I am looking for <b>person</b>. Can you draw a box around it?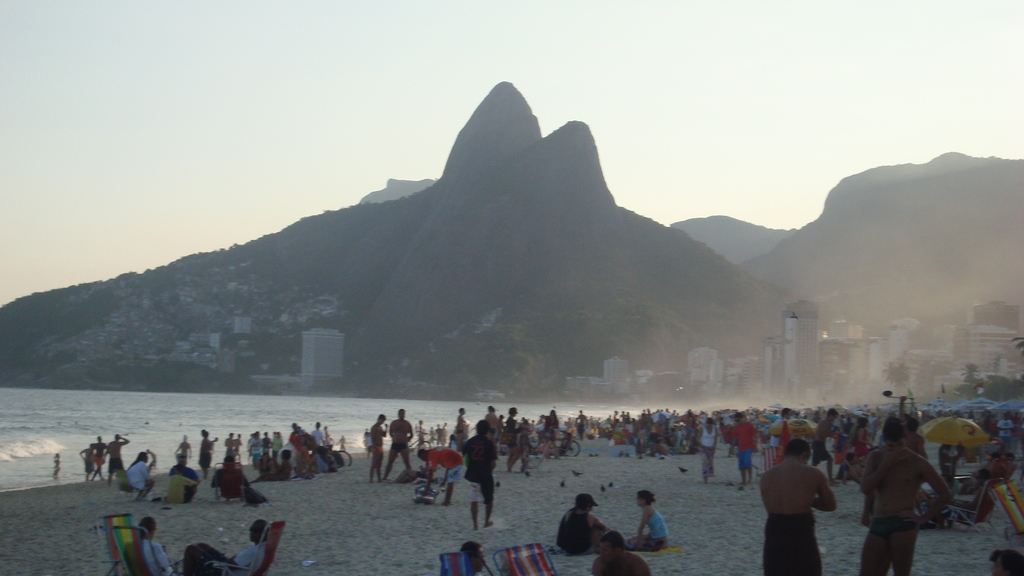
Sure, the bounding box is box=[120, 513, 175, 575].
